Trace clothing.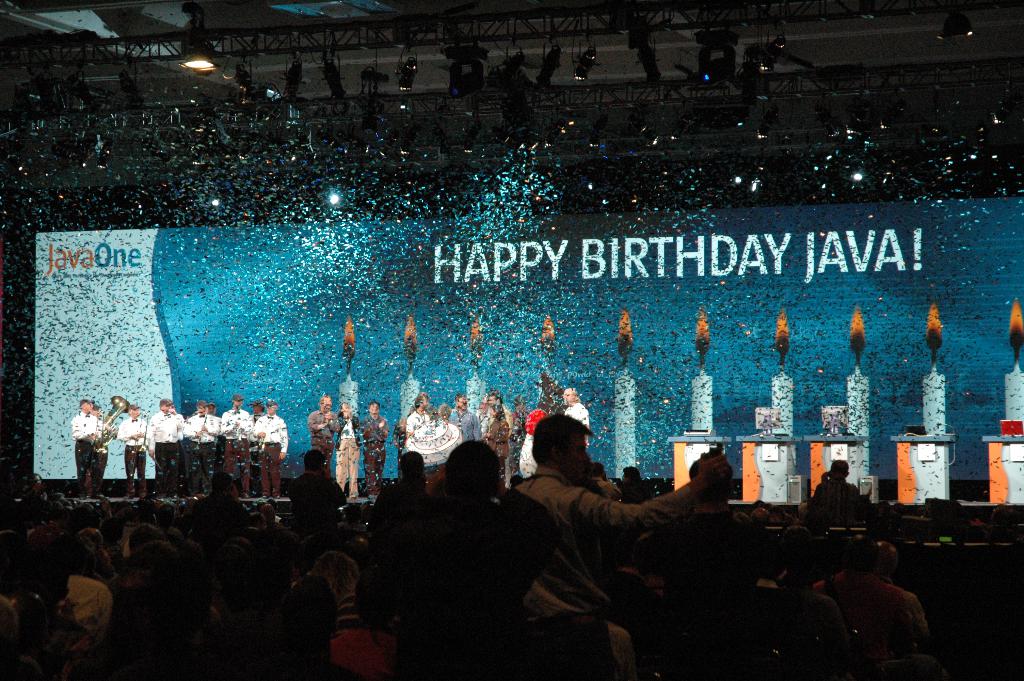
Traced to locate(362, 414, 384, 485).
